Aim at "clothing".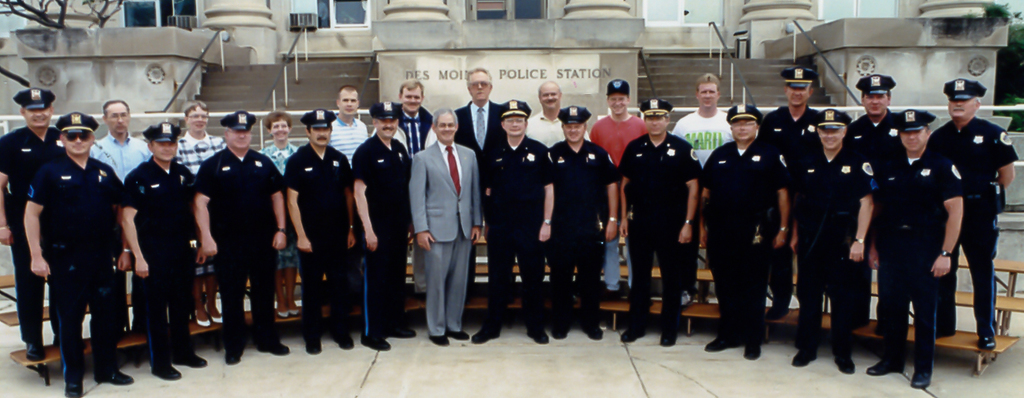
Aimed at region(758, 105, 819, 302).
